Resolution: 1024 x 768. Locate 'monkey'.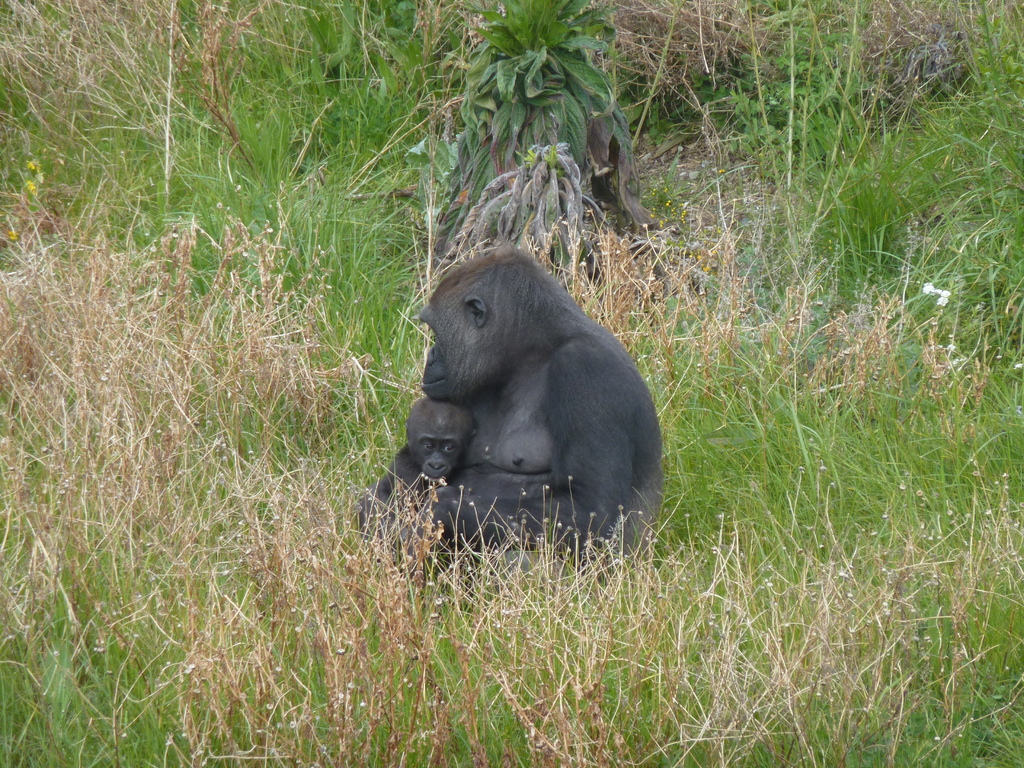
l=365, t=240, r=662, b=586.
